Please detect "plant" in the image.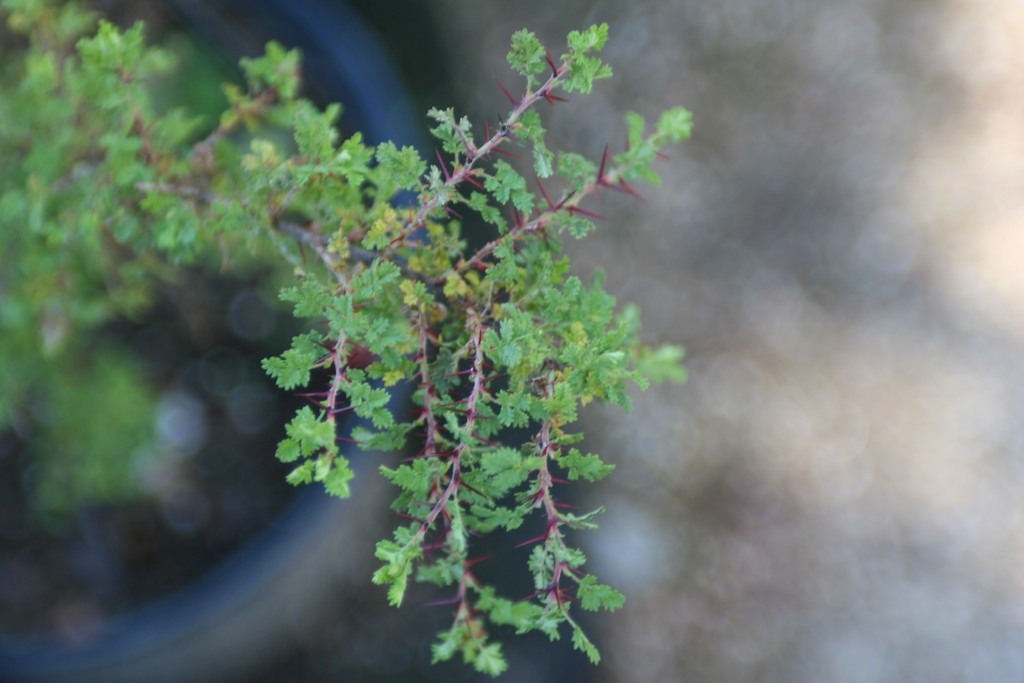
0 0 693 677.
